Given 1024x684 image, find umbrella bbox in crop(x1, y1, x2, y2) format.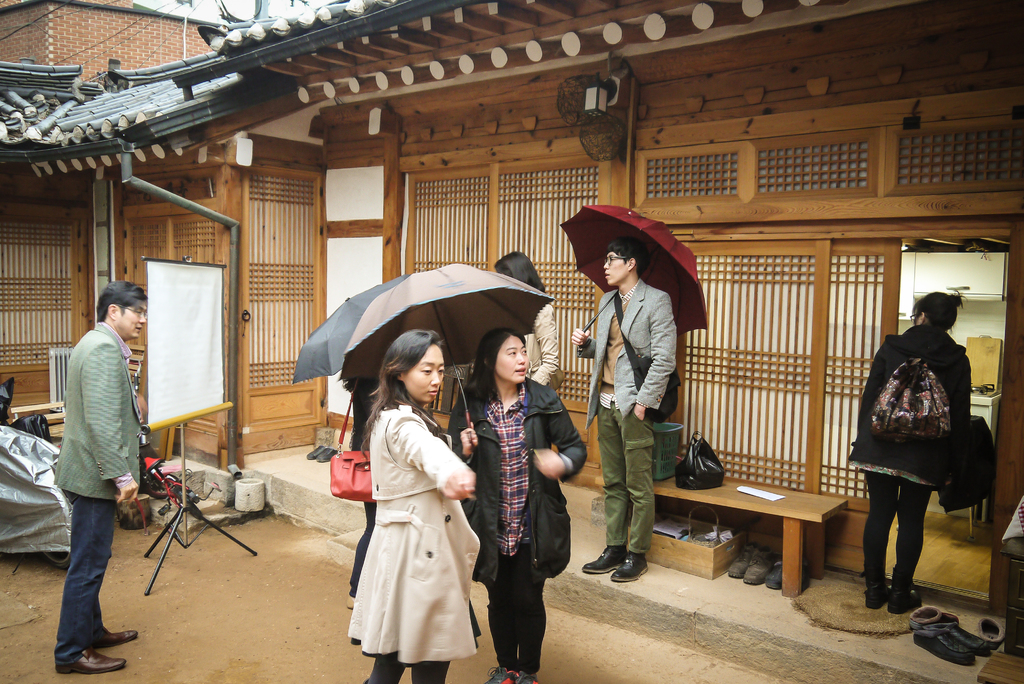
crop(284, 275, 407, 384).
